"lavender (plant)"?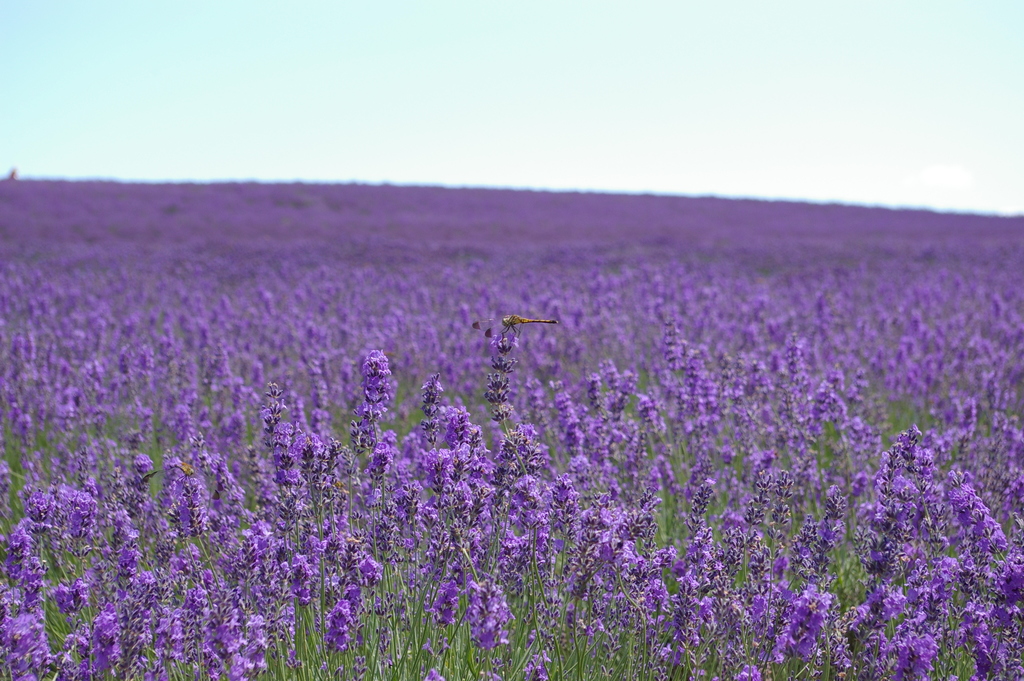
<box>895,427,942,540</box>
